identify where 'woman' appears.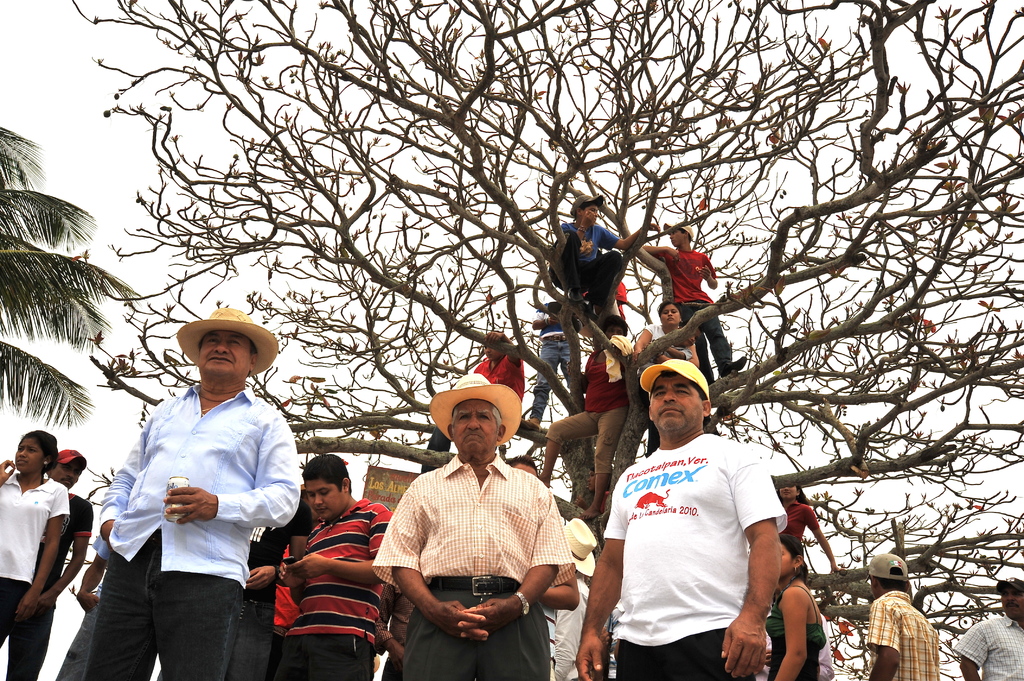
Appears at detection(0, 429, 68, 644).
